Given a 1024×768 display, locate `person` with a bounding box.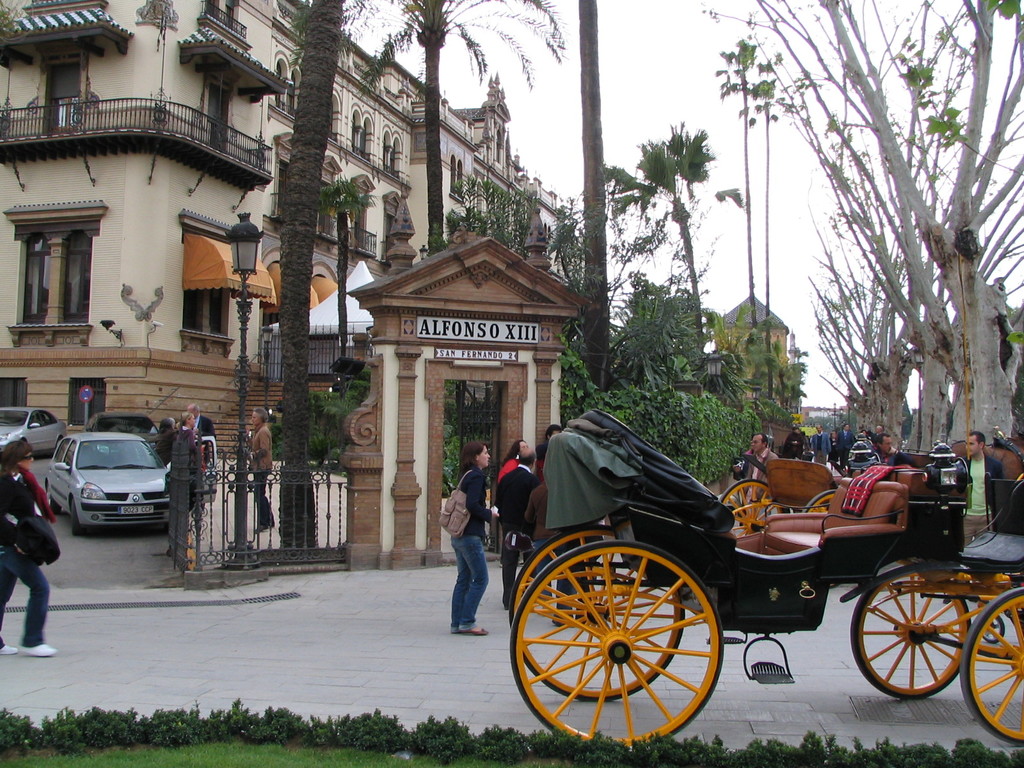
Located: x1=244, y1=401, x2=276, y2=534.
